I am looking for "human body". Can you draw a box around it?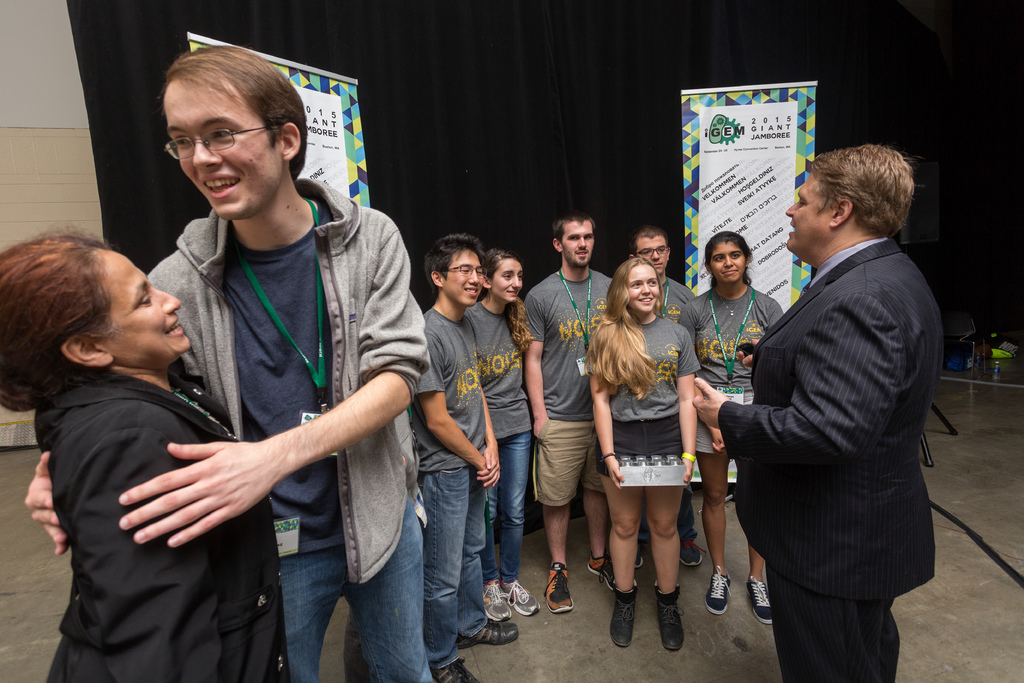
Sure, the bounding box is [684, 134, 941, 682].
